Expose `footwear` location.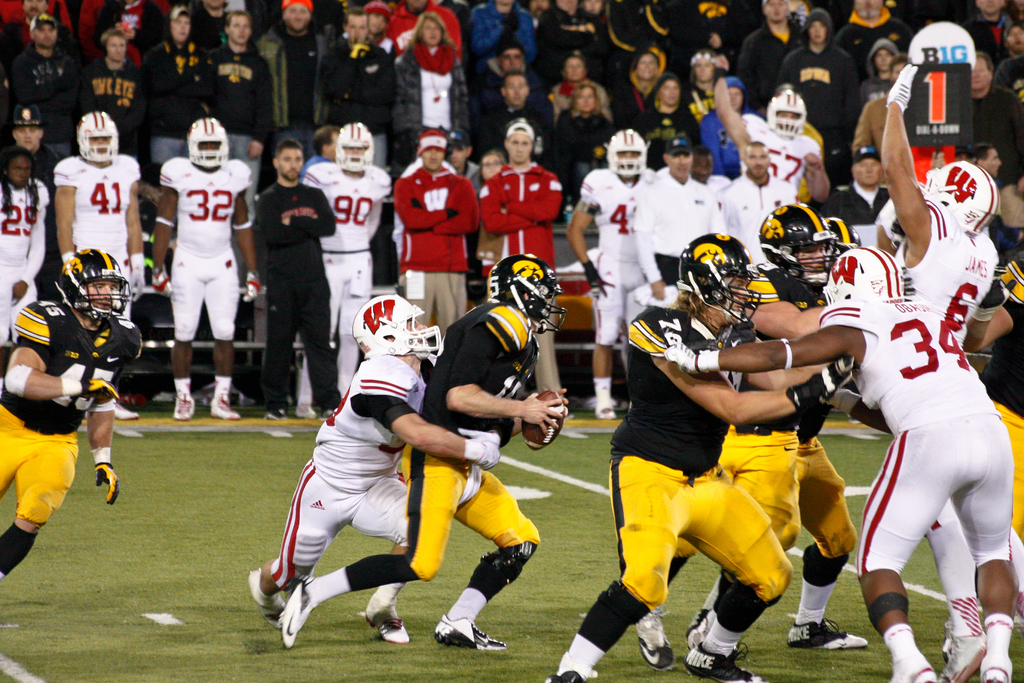
Exposed at 547 662 585 682.
